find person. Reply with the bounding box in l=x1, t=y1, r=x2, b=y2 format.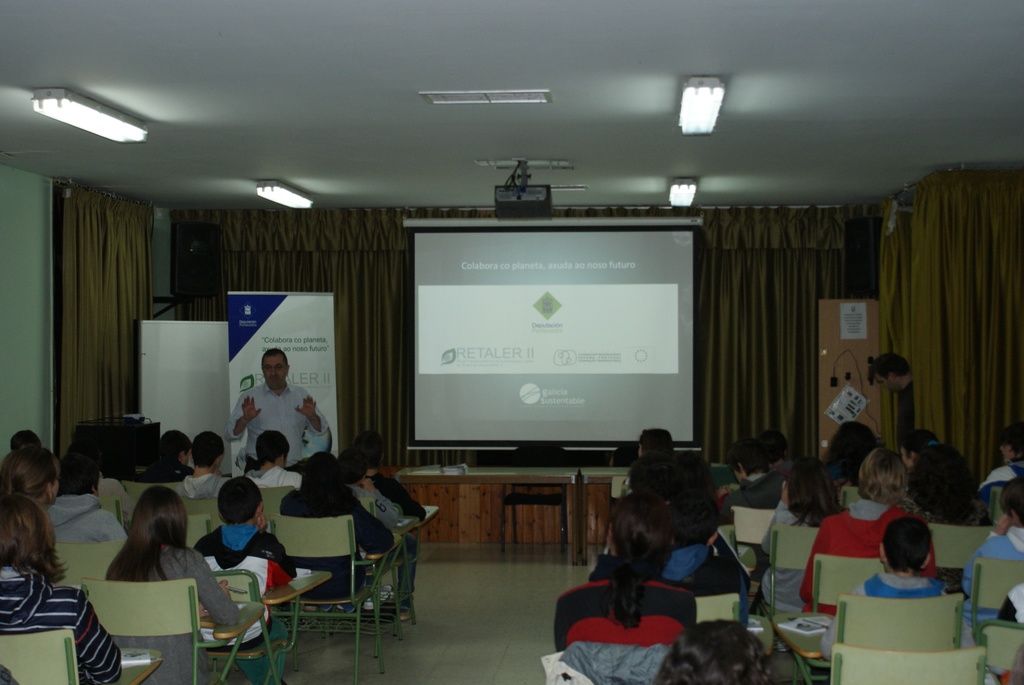
l=99, t=483, r=250, b=684.
